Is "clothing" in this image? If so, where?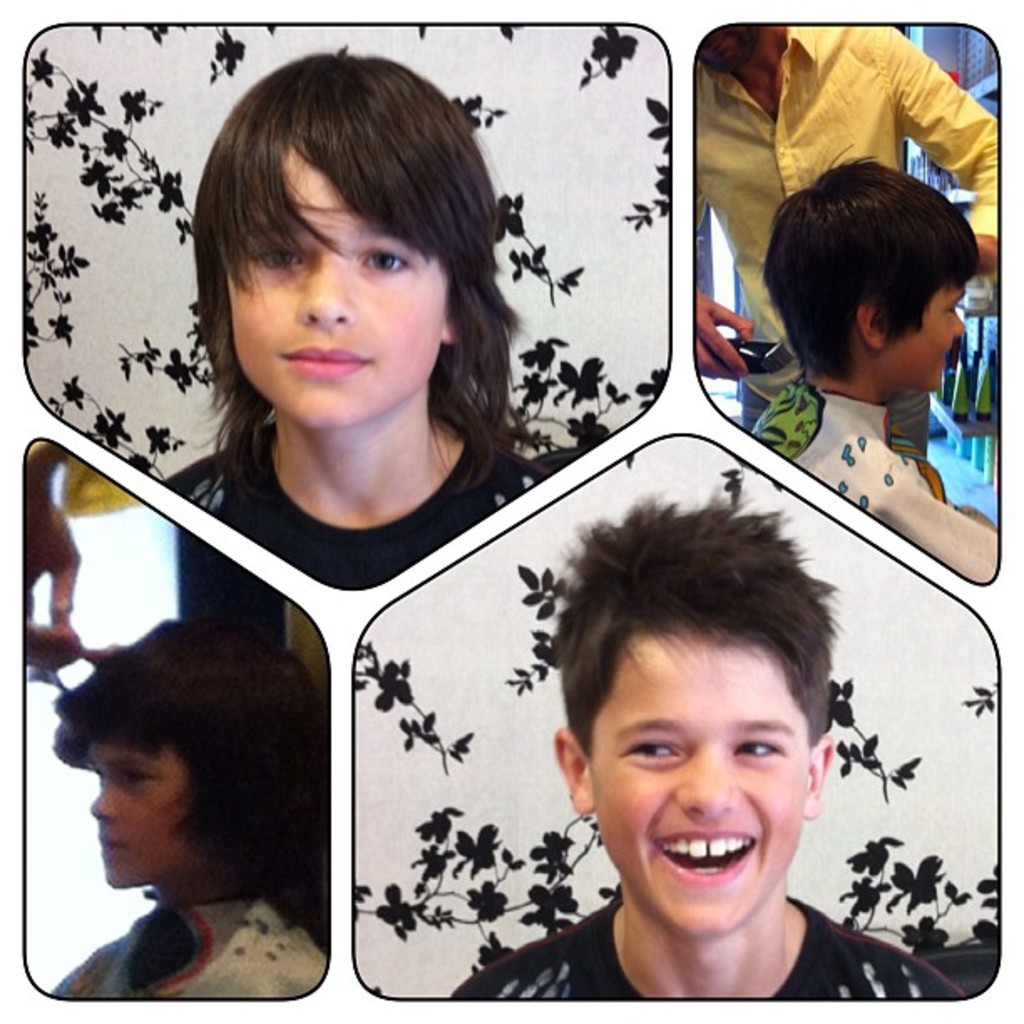
Yes, at region(639, 10, 1011, 445).
